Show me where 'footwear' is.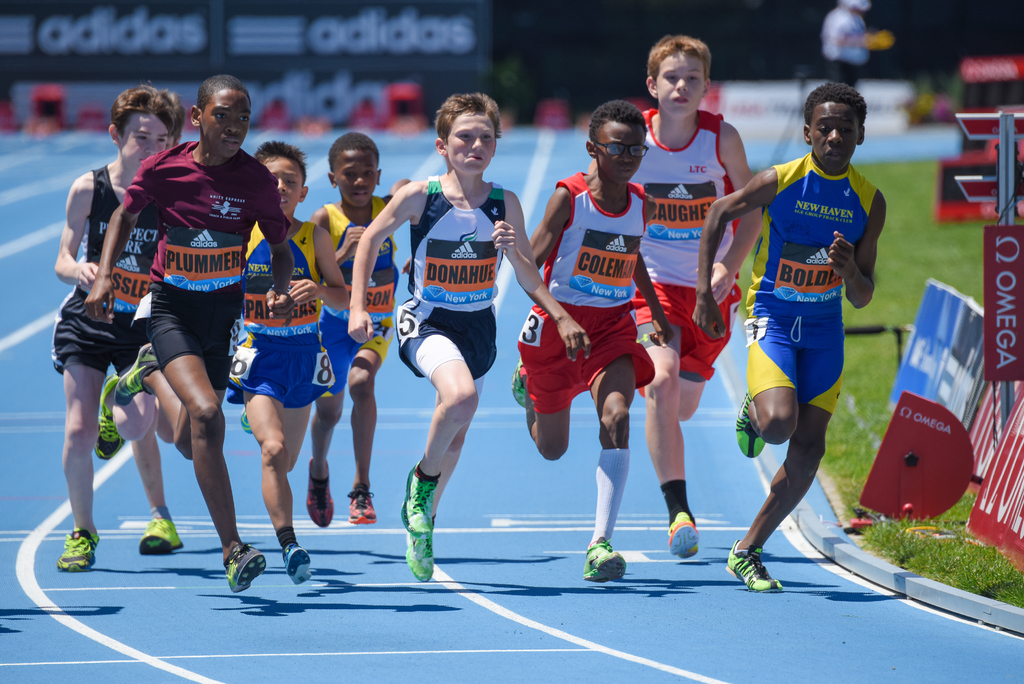
'footwear' is at box=[303, 455, 331, 533].
